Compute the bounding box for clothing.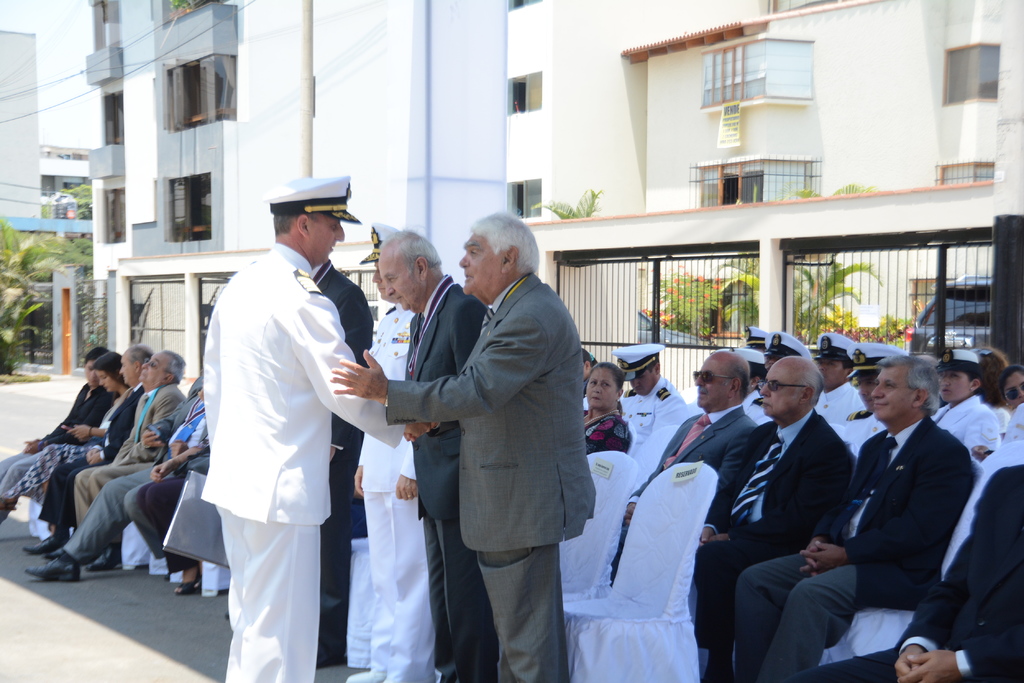
{"left": 609, "top": 406, "right": 753, "bottom": 595}.
